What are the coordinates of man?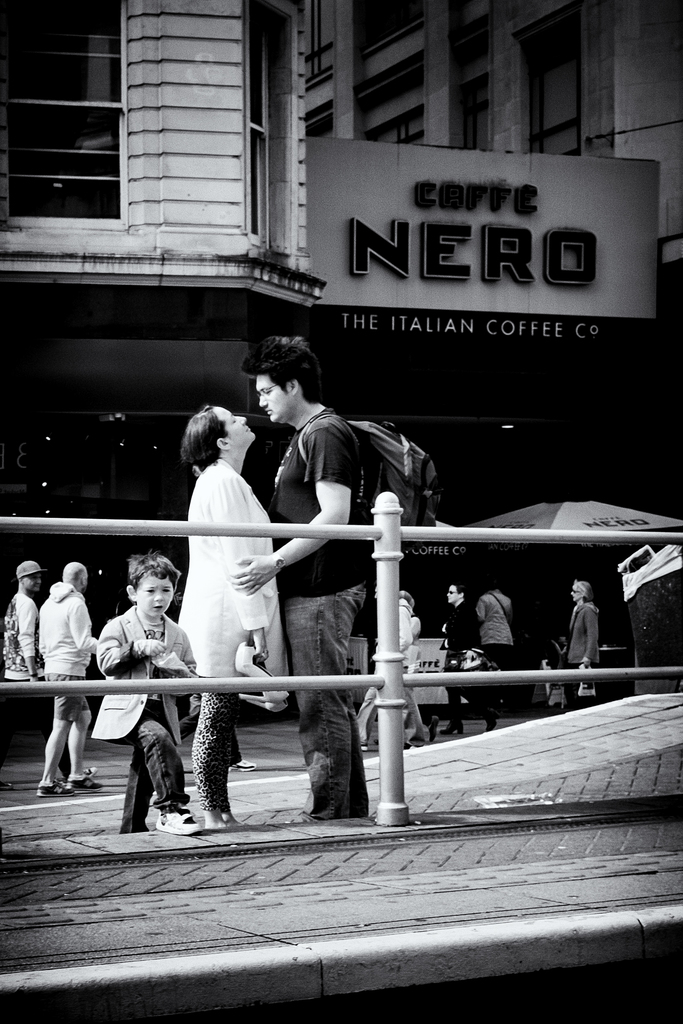
(left=438, top=579, right=493, bottom=740).
